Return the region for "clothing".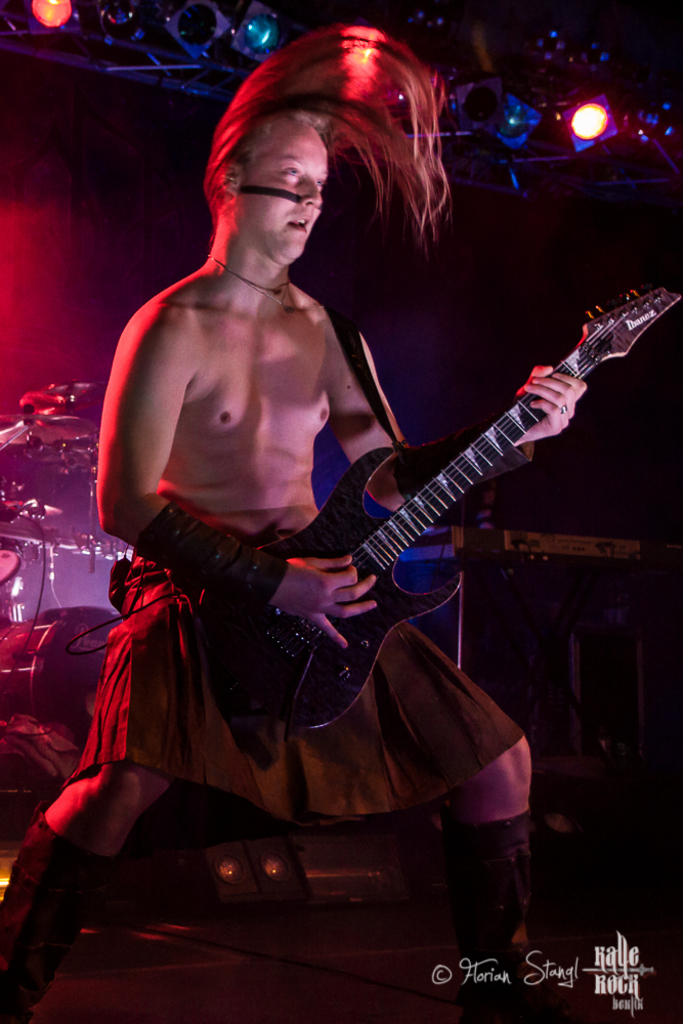
box(72, 515, 529, 836).
